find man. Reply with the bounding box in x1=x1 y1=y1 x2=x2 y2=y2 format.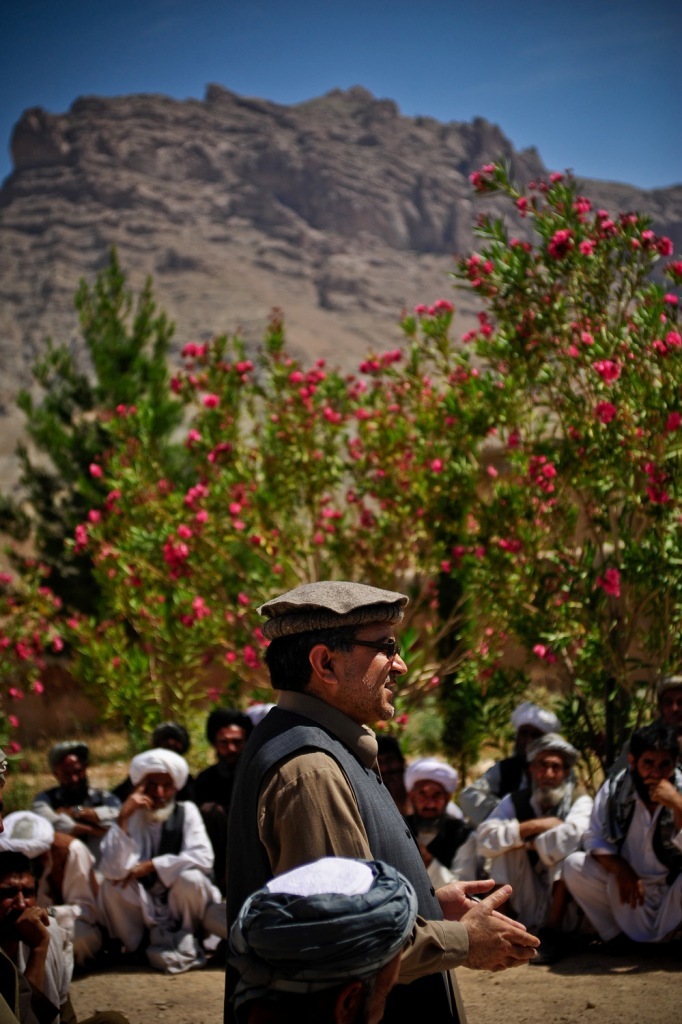
x1=0 y1=806 x2=105 y2=984.
